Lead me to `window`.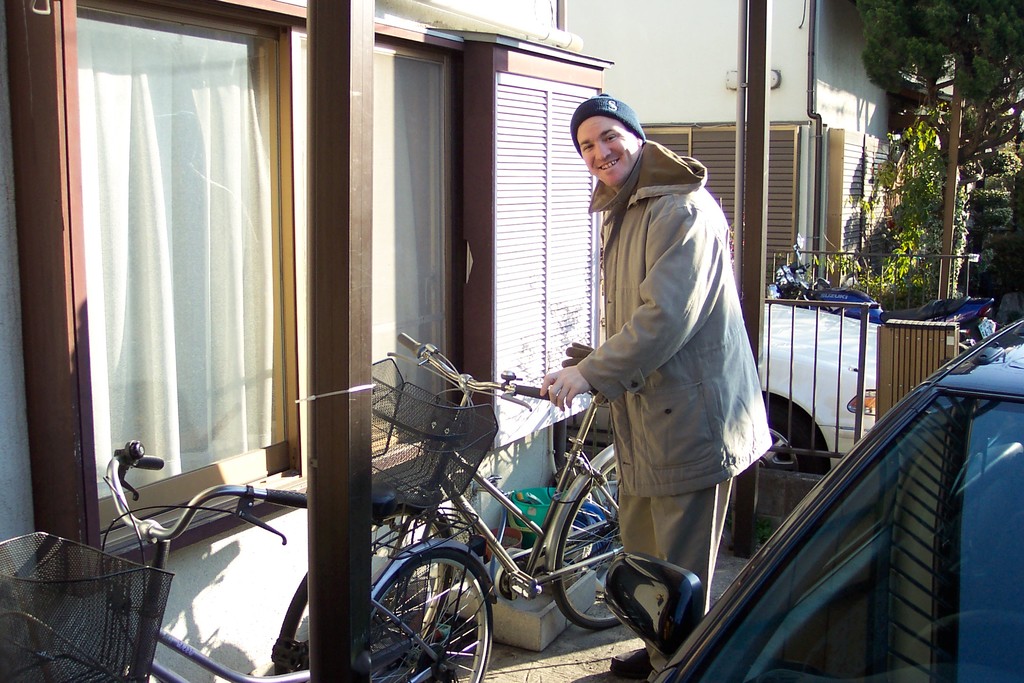
Lead to x1=33 y1=0 x2=306 y2=522.
